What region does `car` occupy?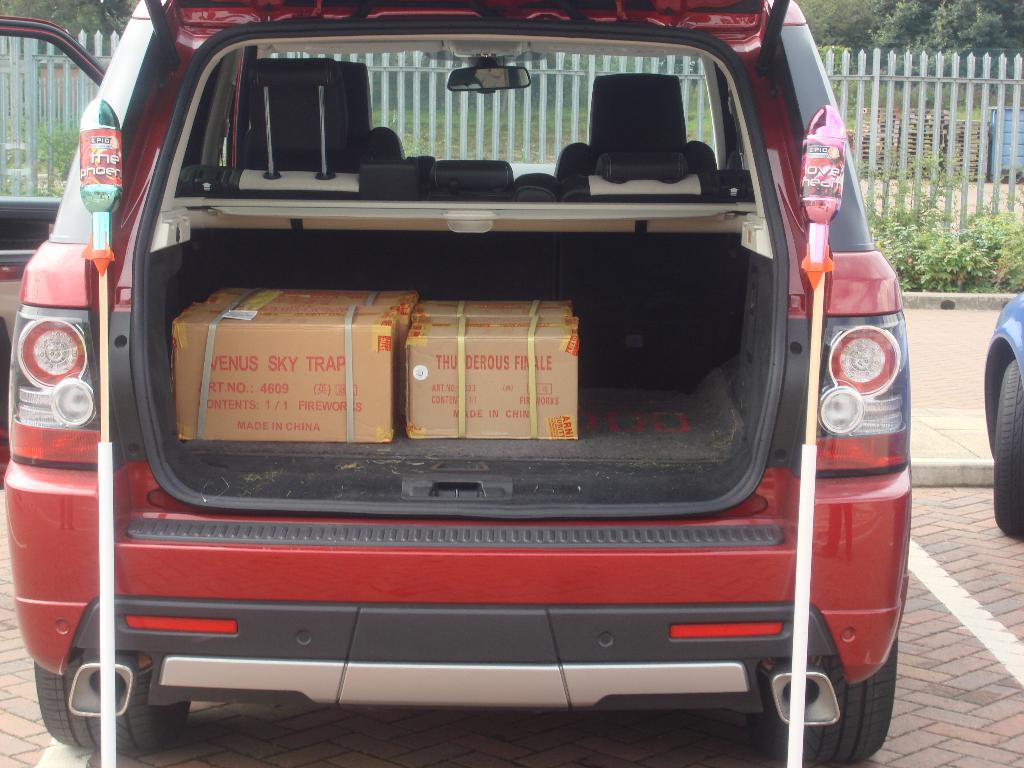
(left=979, top=288, right=1023, bottom=545).
